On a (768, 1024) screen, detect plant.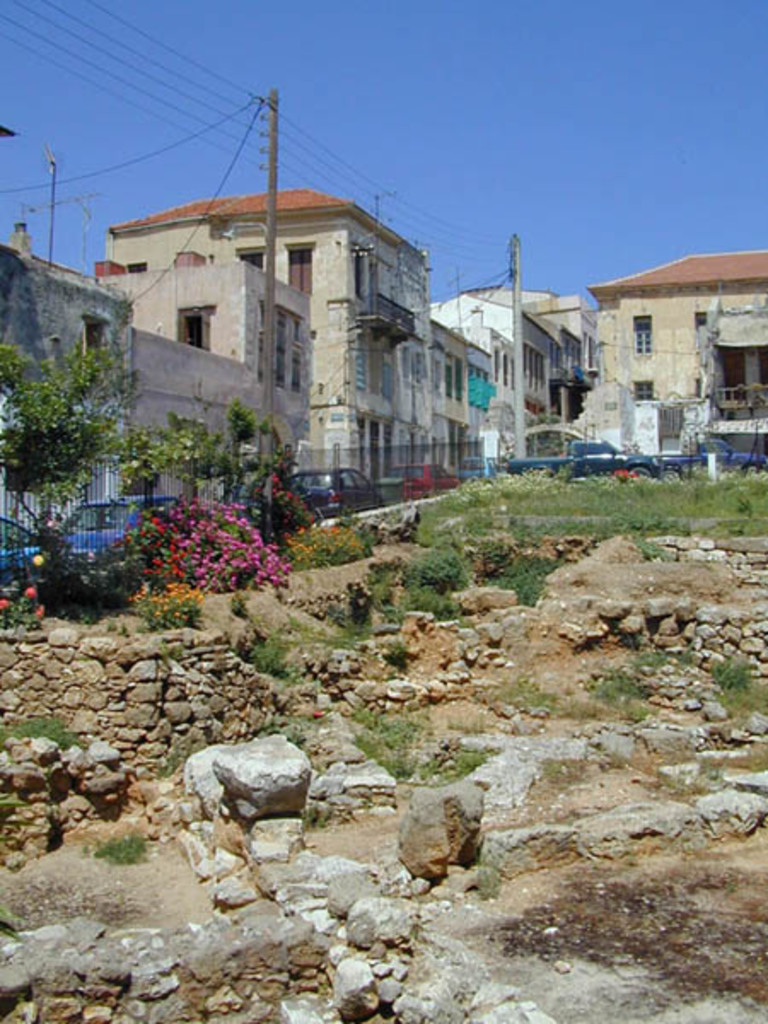
[x1=126, y1=422, x2=162, y2=497].
